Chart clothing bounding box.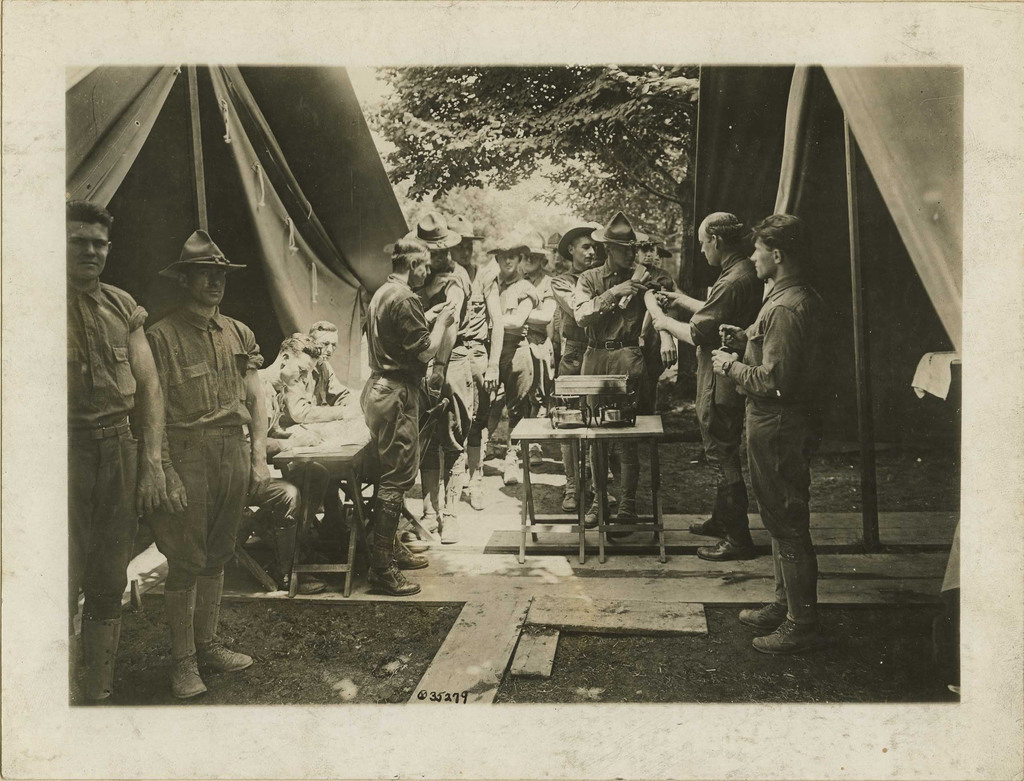
Charted: <box>278,362,366,421</box>.
